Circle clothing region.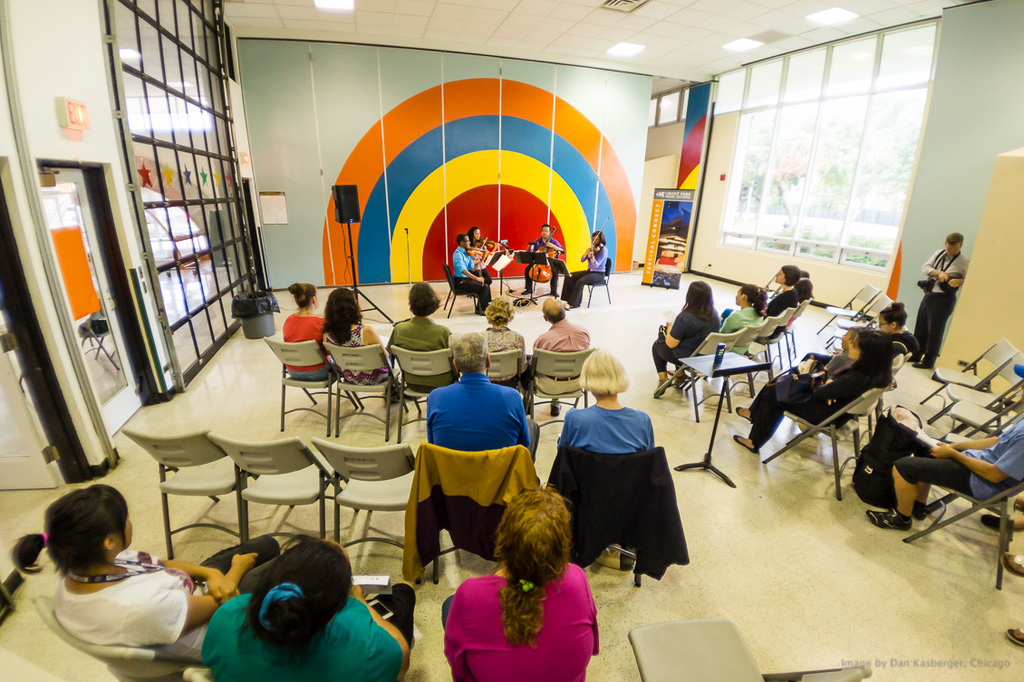
Region: (left=11, top=556, right=210, bottom=671).
